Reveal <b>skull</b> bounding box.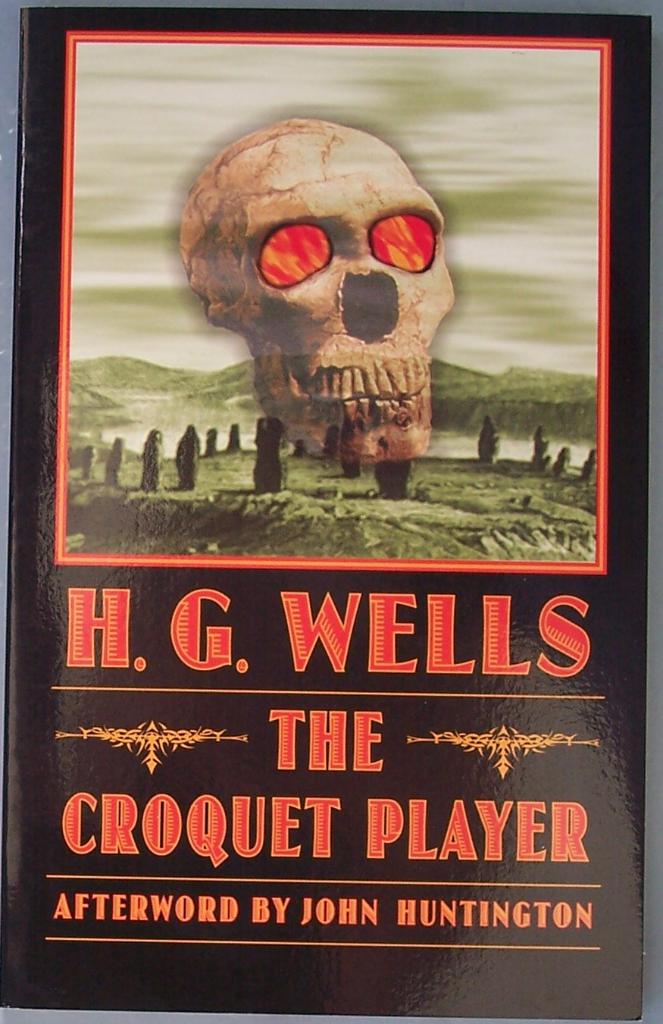
Revealed: box(180, 120, 458, 463).
